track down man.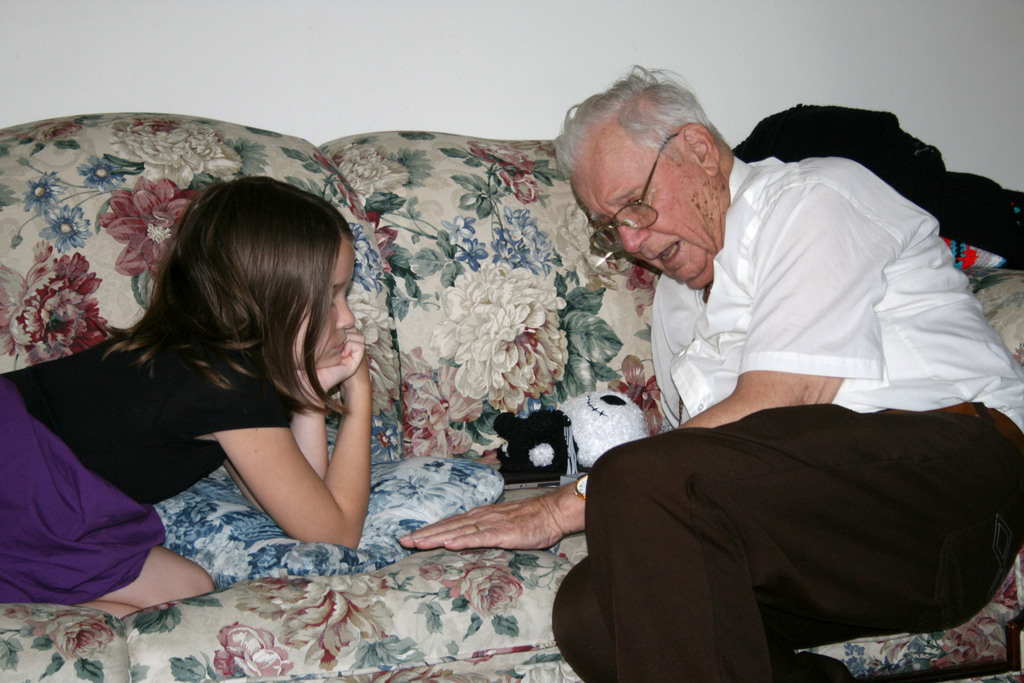
Tracked to Rect(524, 83, 1017, 673).
